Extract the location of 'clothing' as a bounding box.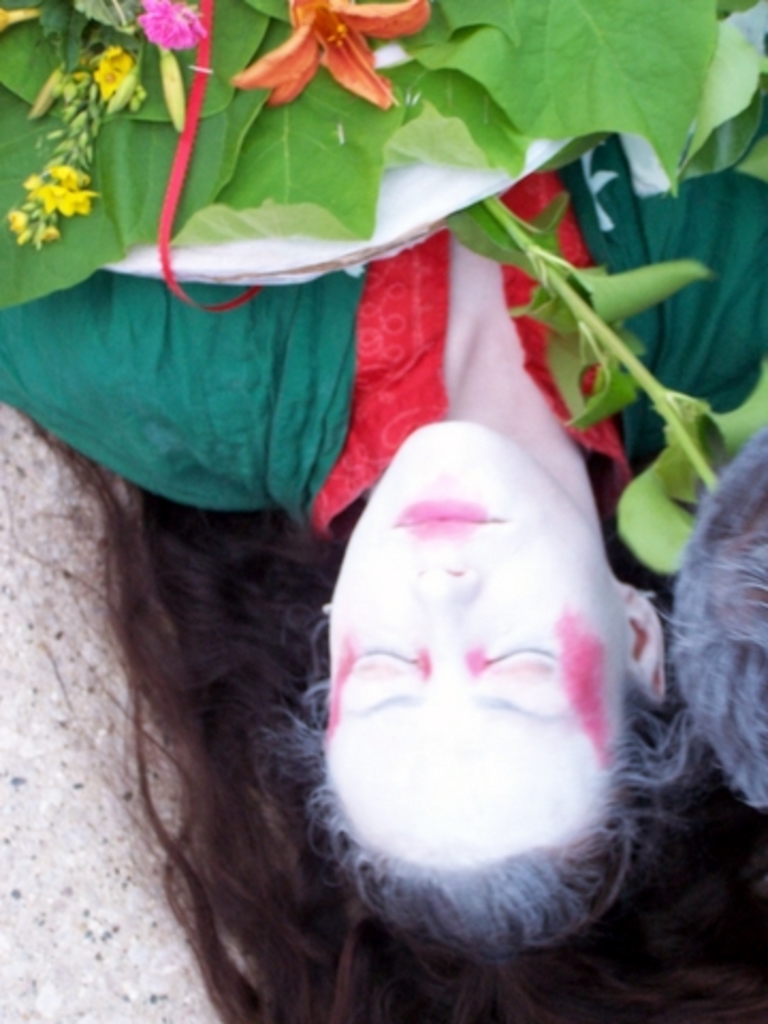
<region>0, 141, 766, 538</region>.
